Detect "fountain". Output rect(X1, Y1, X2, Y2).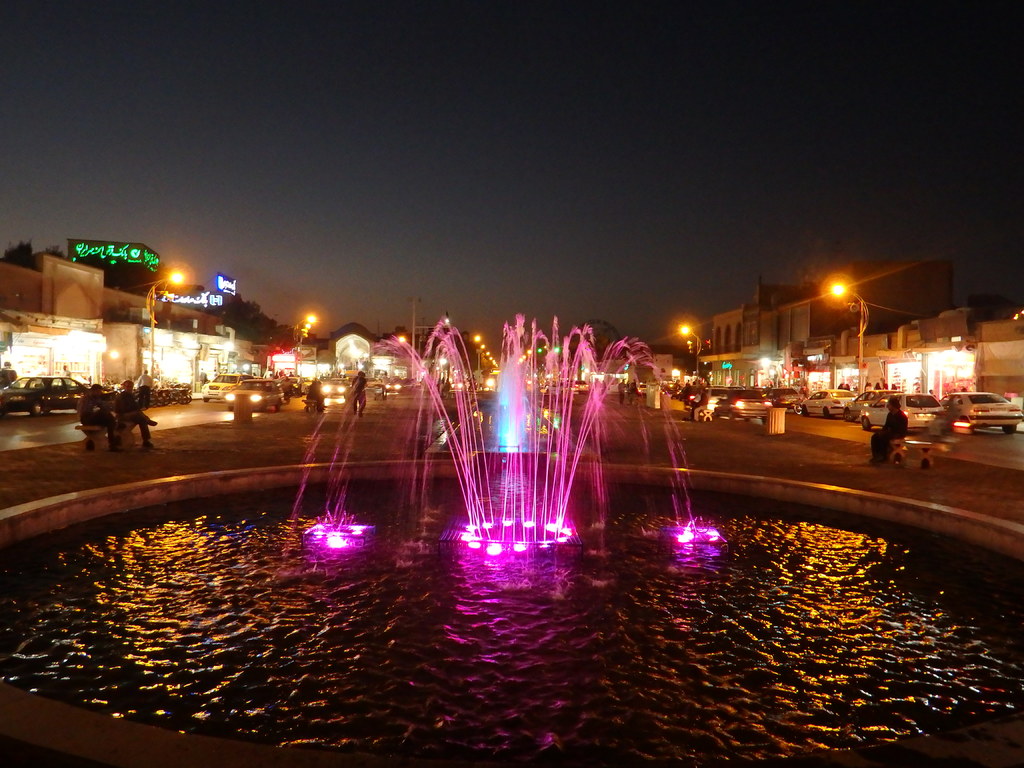
rect(0, 311, 1023, 767).
